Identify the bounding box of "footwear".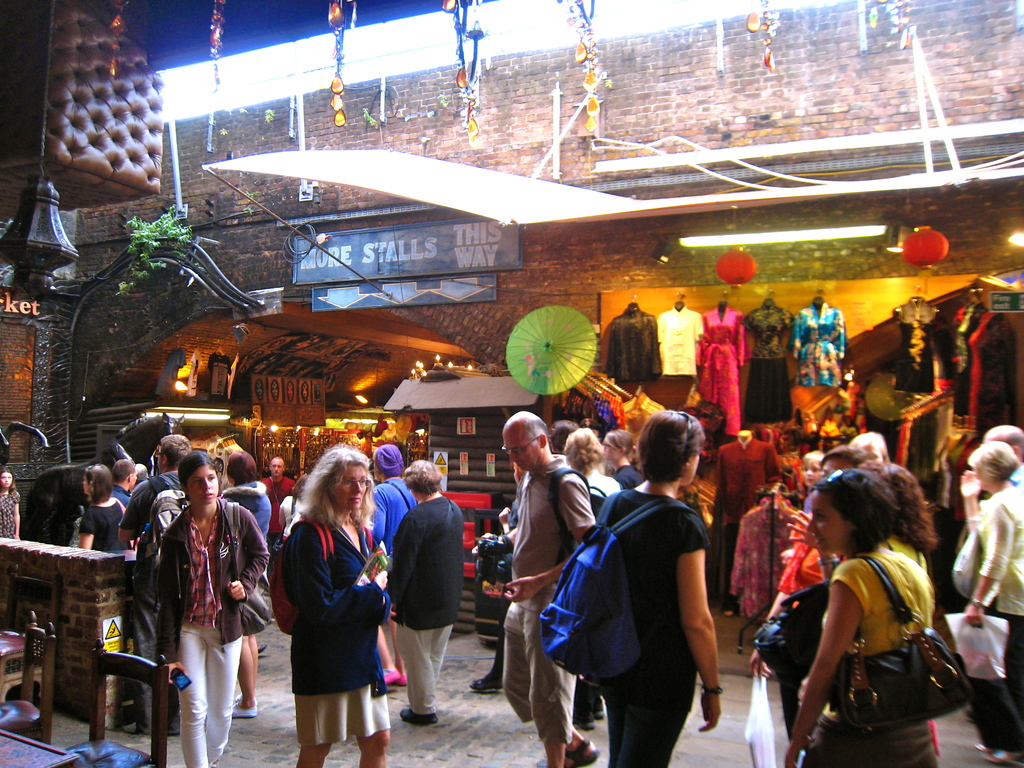
bbox(394, 671, 407, 684).
